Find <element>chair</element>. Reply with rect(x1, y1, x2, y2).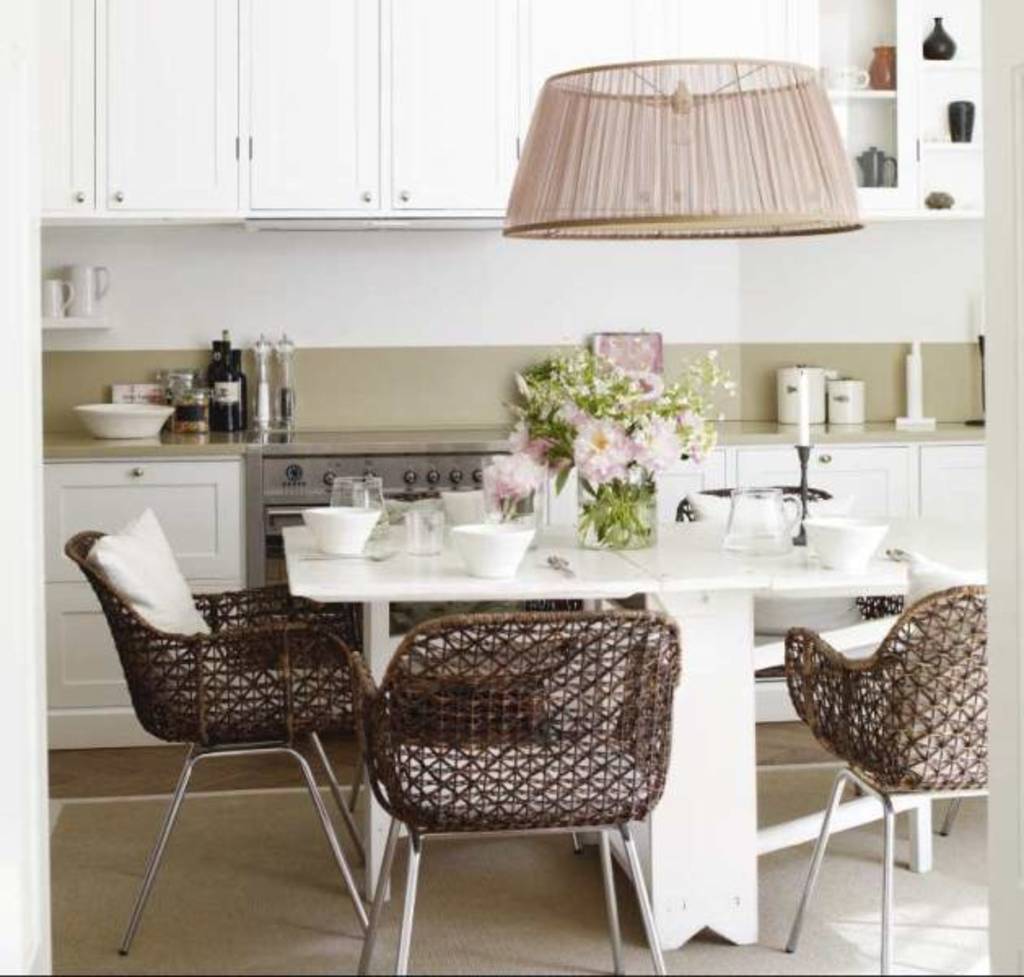
rect(671, 475, 952, 837).
